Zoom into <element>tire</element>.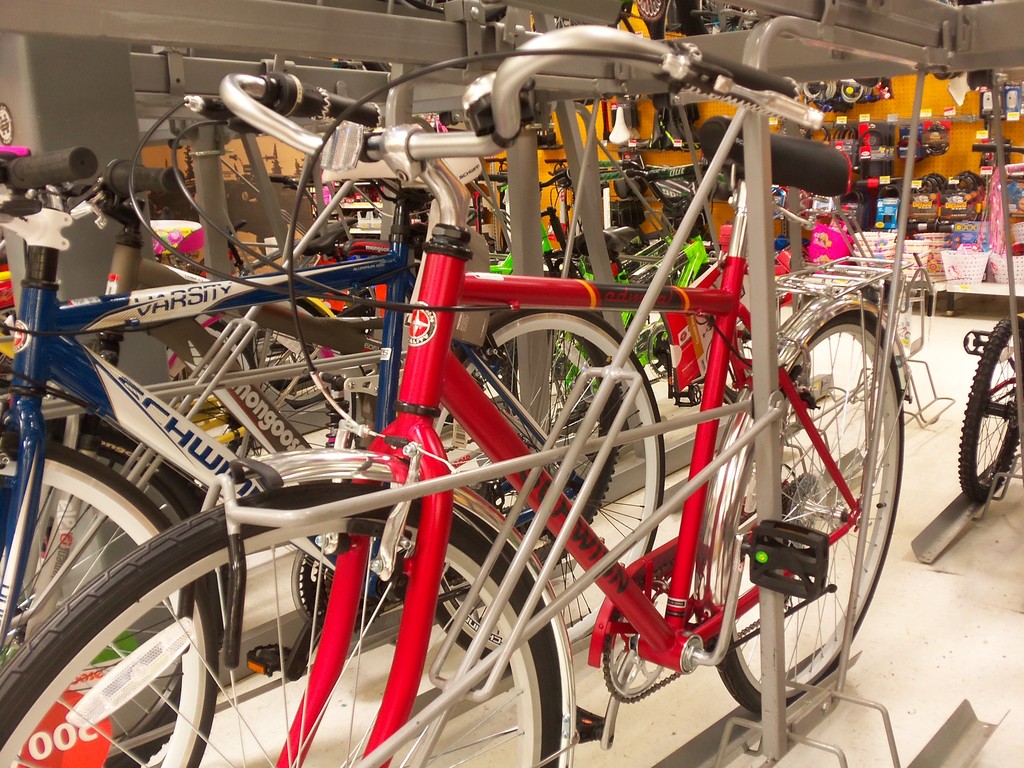
Zoom target: [241,312,340,408].
